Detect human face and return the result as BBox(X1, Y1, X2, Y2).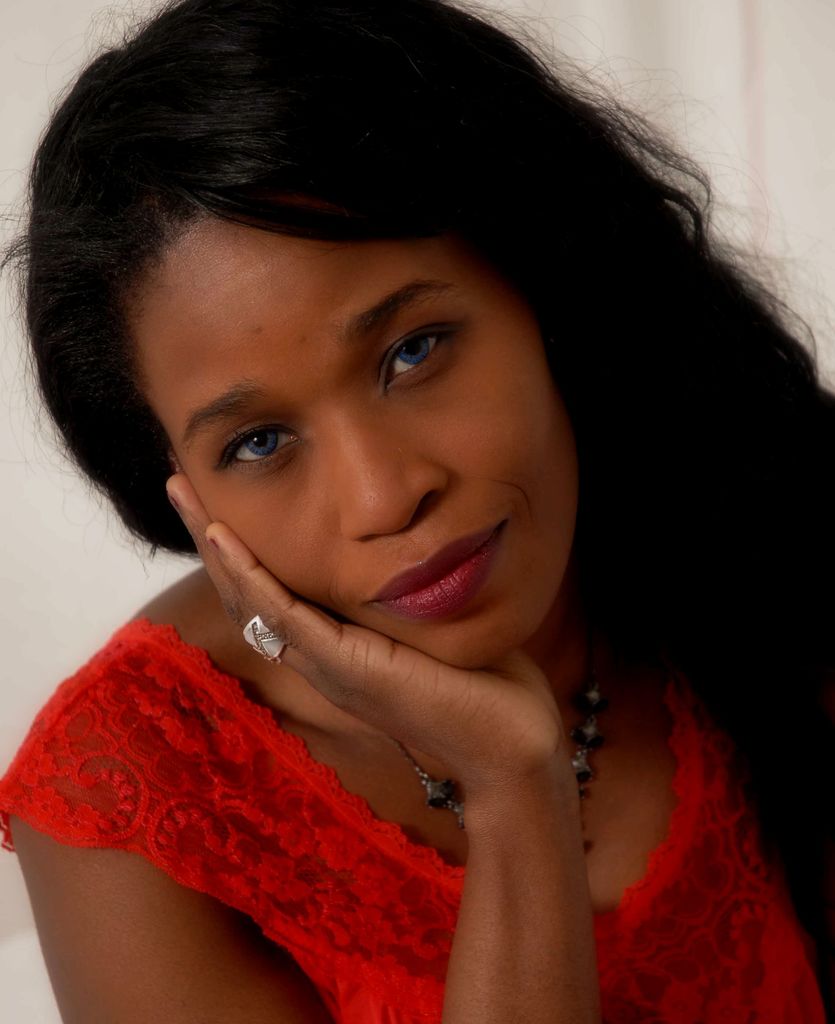
BBox(131, 212, 579, 669).
